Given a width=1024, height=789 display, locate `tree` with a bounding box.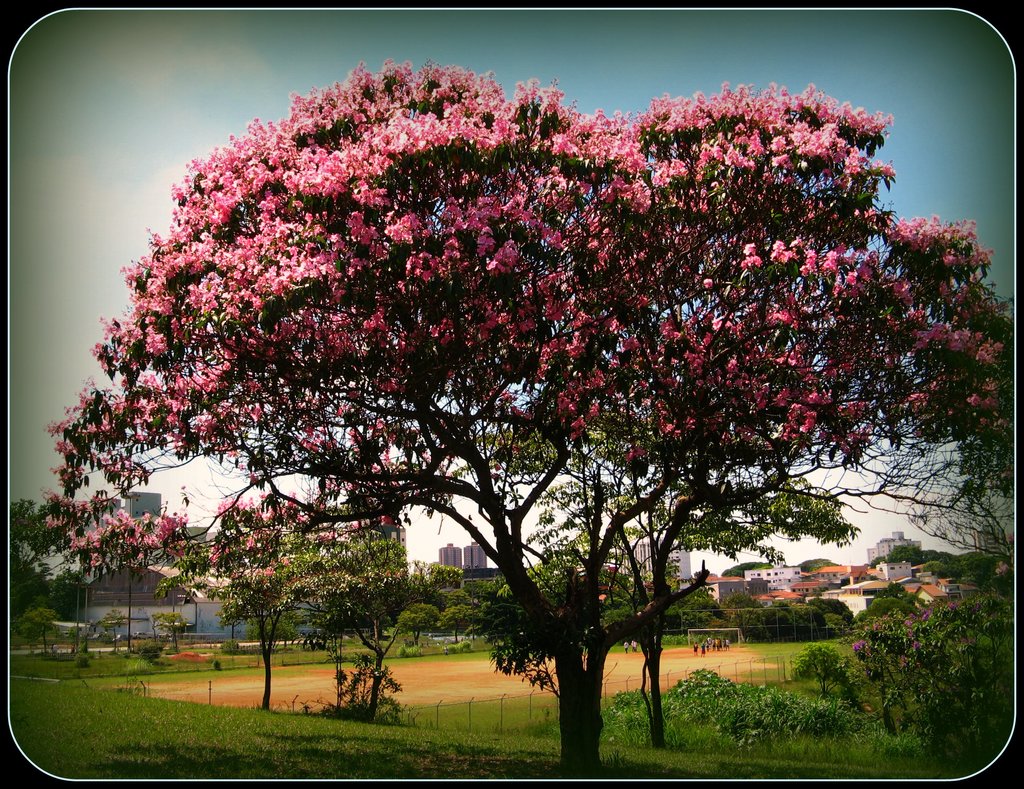
Located: 7,500,87,625.
